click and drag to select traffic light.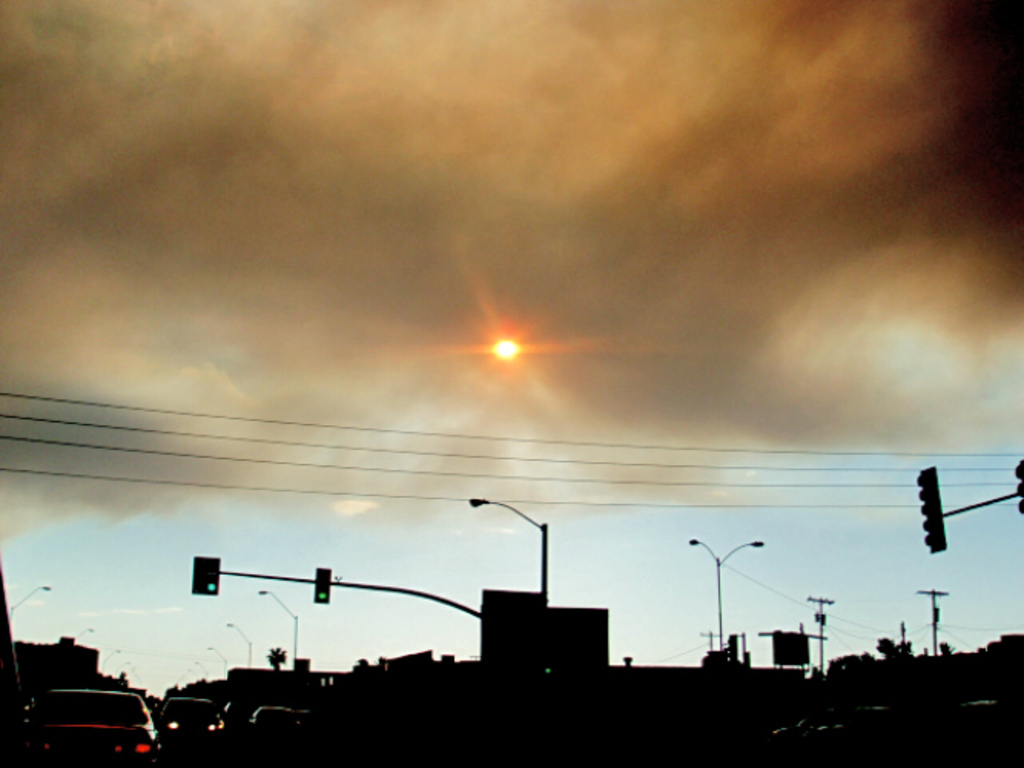
Selection: bbox=[915, 464, 946, 553].
